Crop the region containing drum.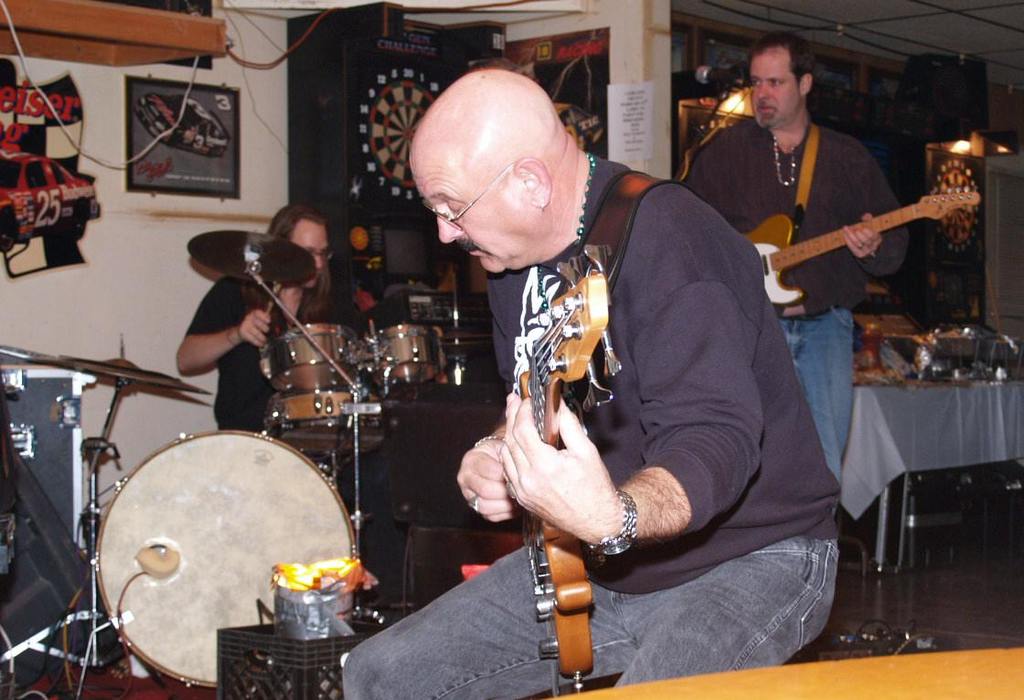
Crop region: BBox(268, 390, 388, 464).
